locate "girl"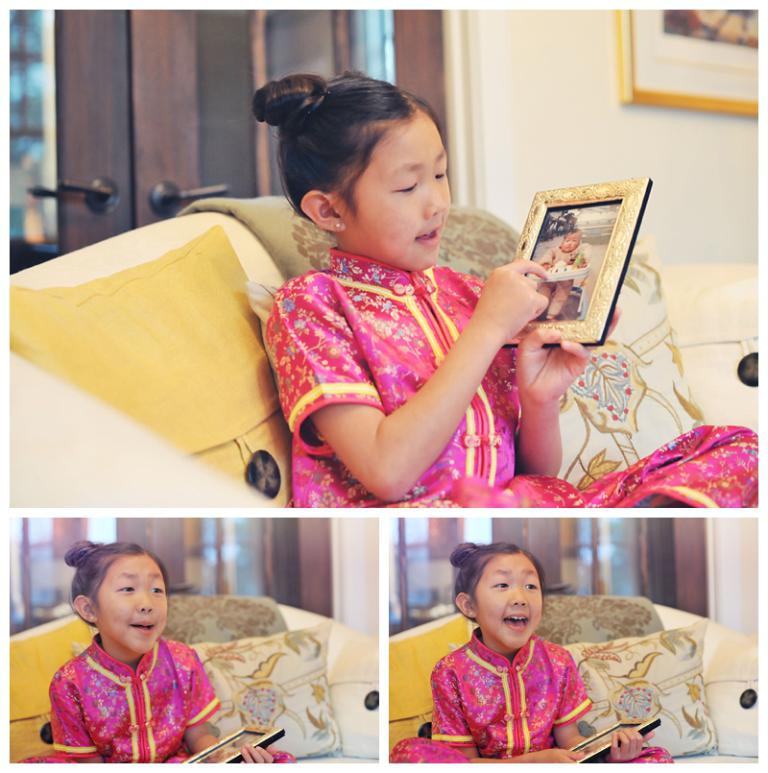
box(251, 67, 763, 511)
